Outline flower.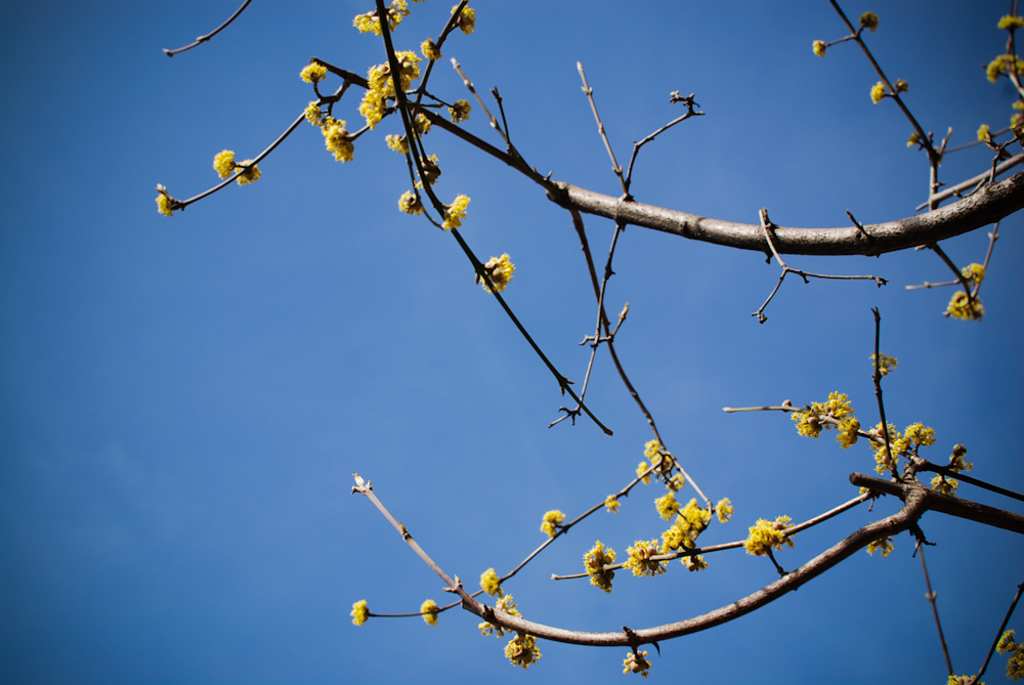
Outline: (x1=957, y1=261, x2=984, y2=284).
